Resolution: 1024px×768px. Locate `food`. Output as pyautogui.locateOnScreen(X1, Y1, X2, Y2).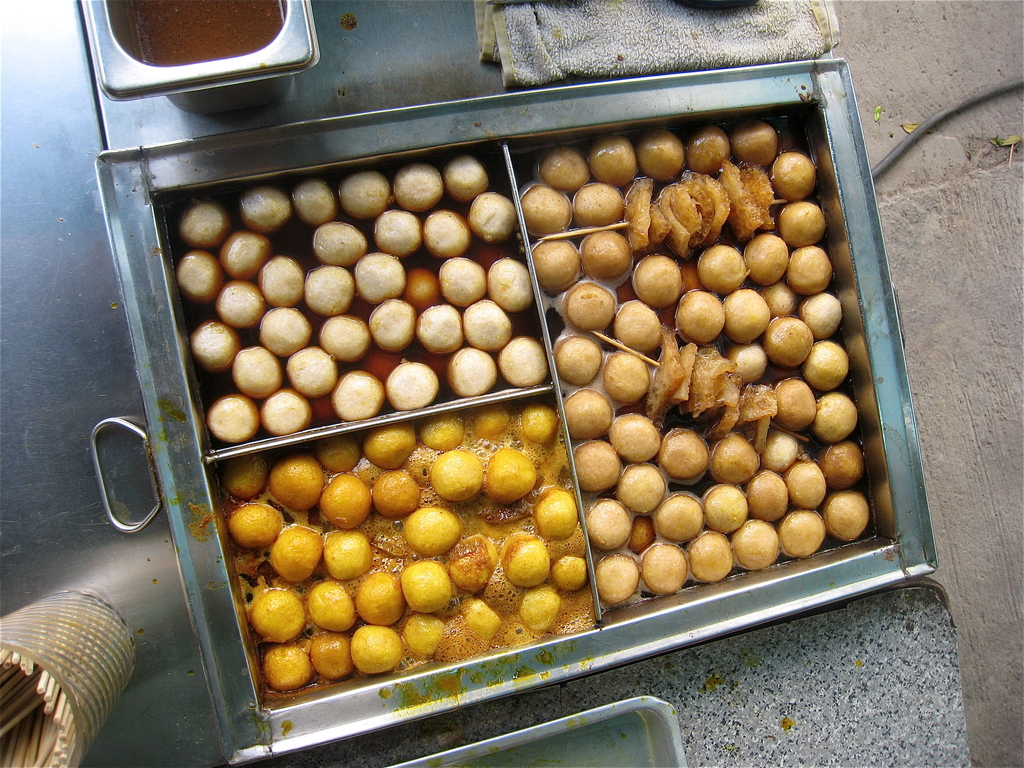
pyautogui.locateOnScreen(394, 614, 444, 660).
